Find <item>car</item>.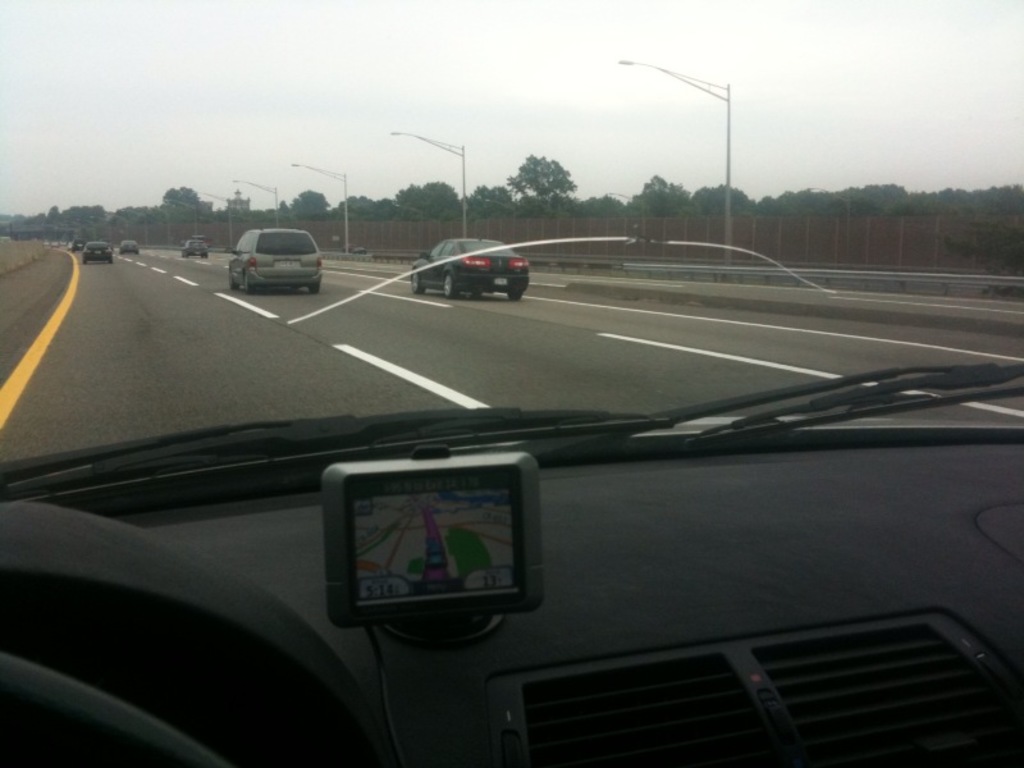
pyautogui.locateOnScreen(219, 219, 321, 289).
